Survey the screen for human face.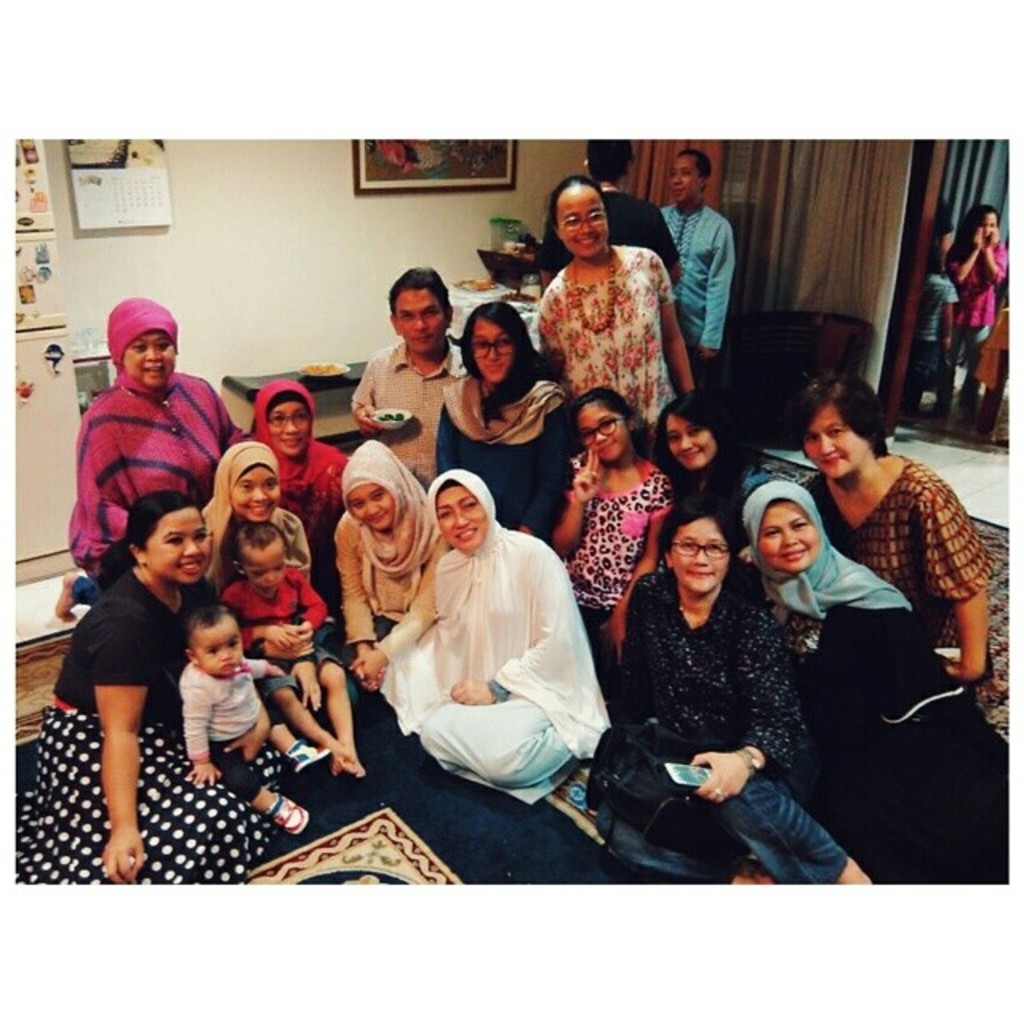
Survey found: crop(587, 408, 632, 458).
